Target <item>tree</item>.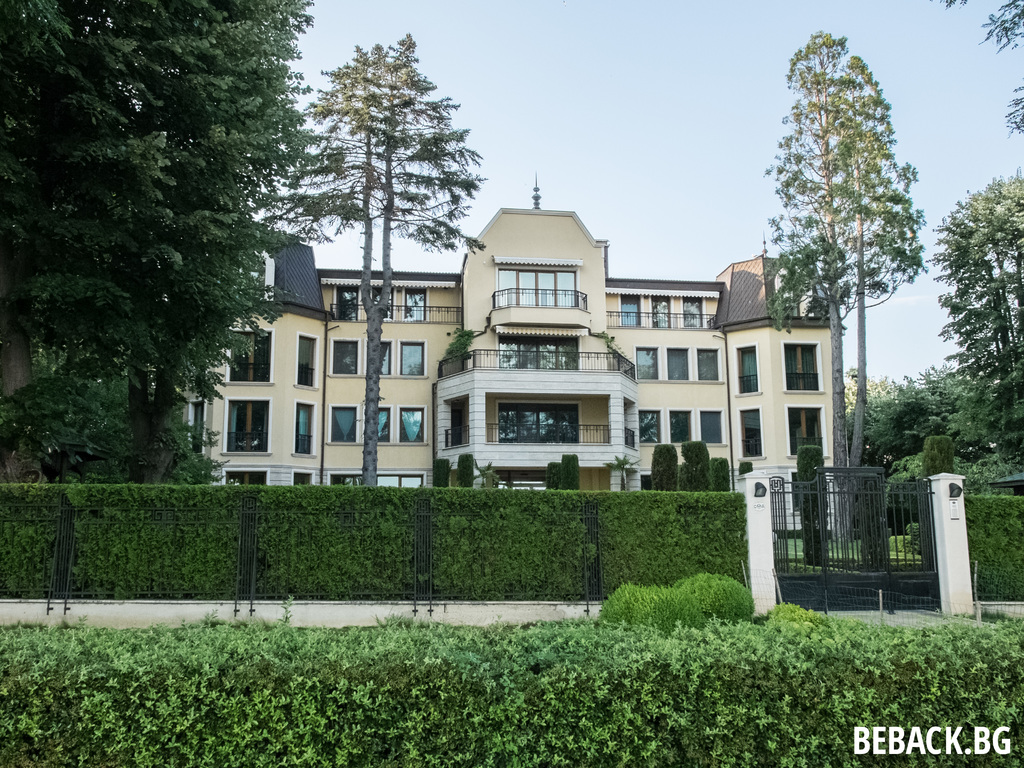
Target region: bbox(3, 0, 322, 486).
